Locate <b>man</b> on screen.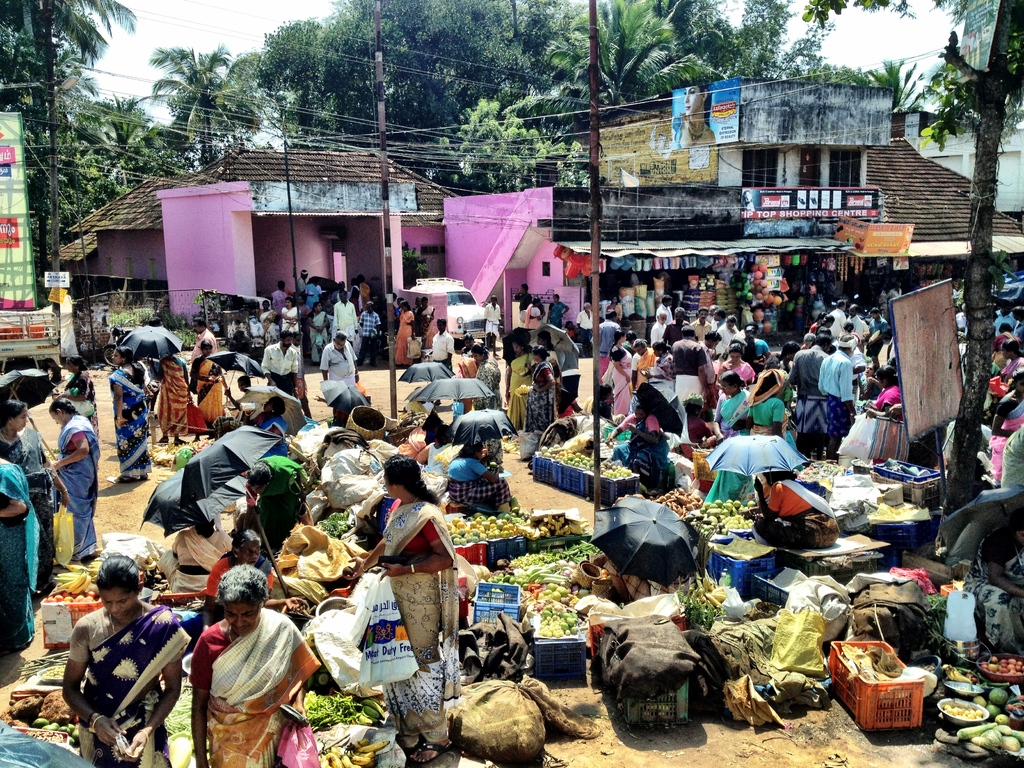
On screen at BBox(360, 300, 381, 367).
